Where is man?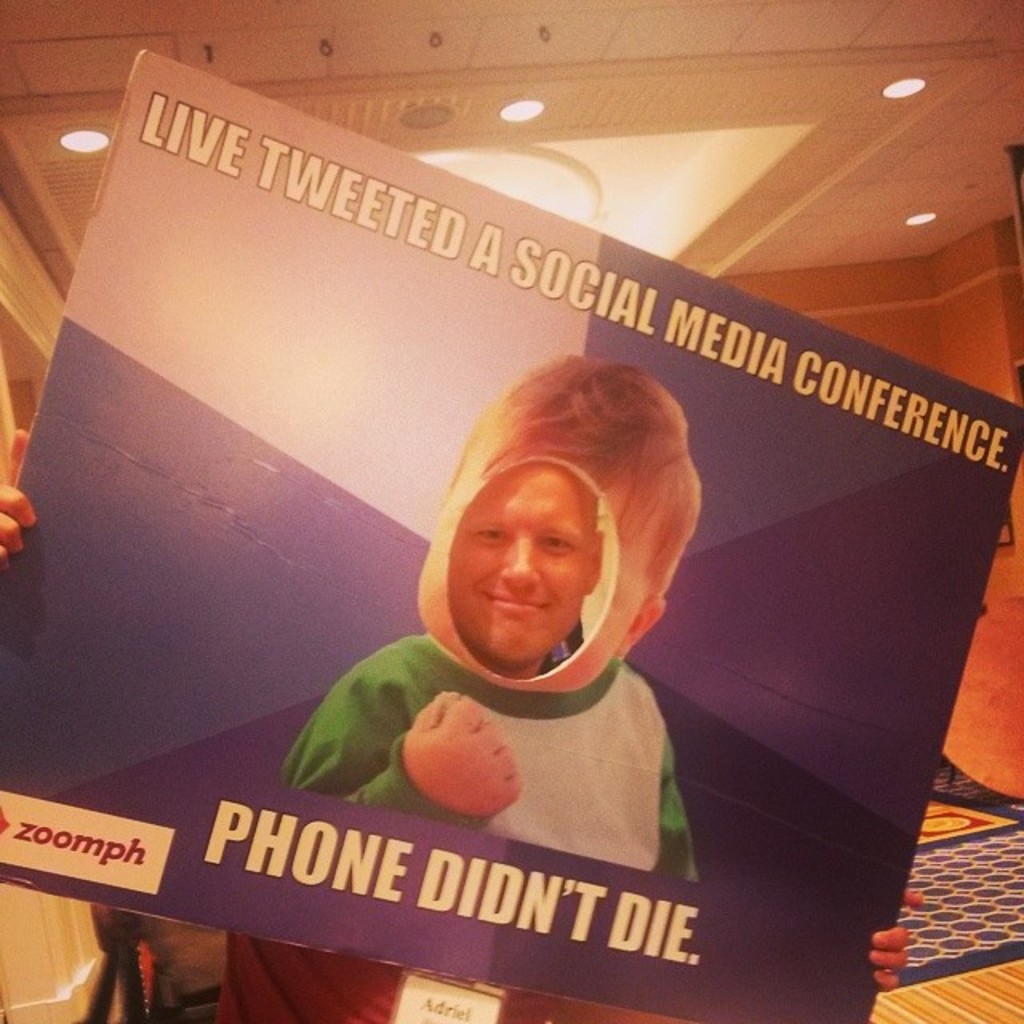
BBox(170, 360, 746, 1022).
